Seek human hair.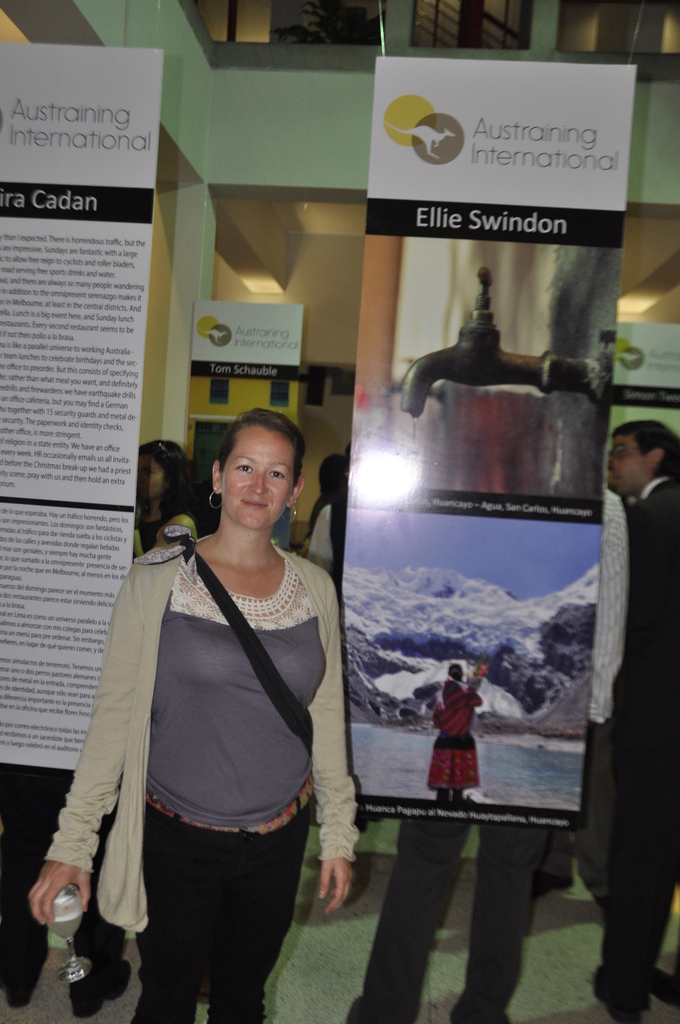
(317,449,350,496).
